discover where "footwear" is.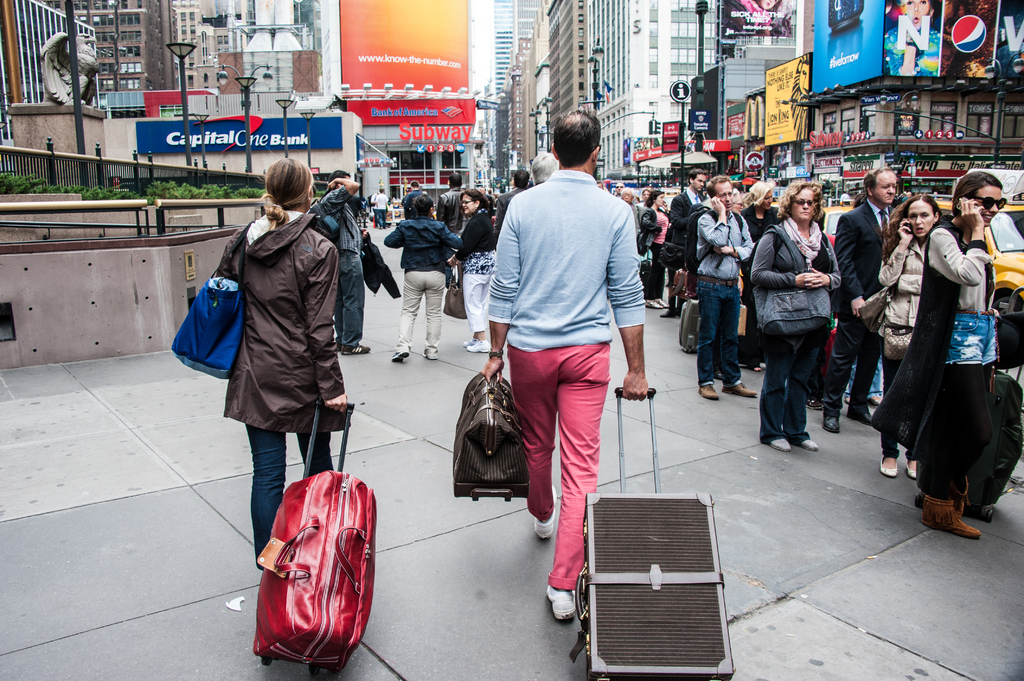
Discovered at <region>910, 456, 922, 483</region>.
